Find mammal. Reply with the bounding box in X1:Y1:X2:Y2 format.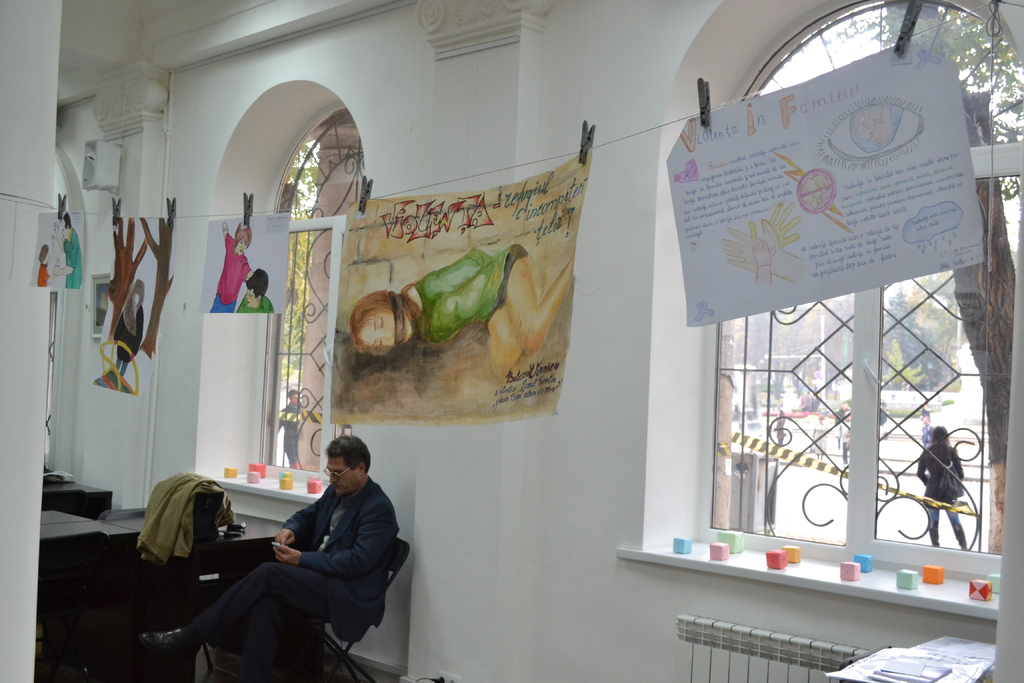
838:408:851:461.
